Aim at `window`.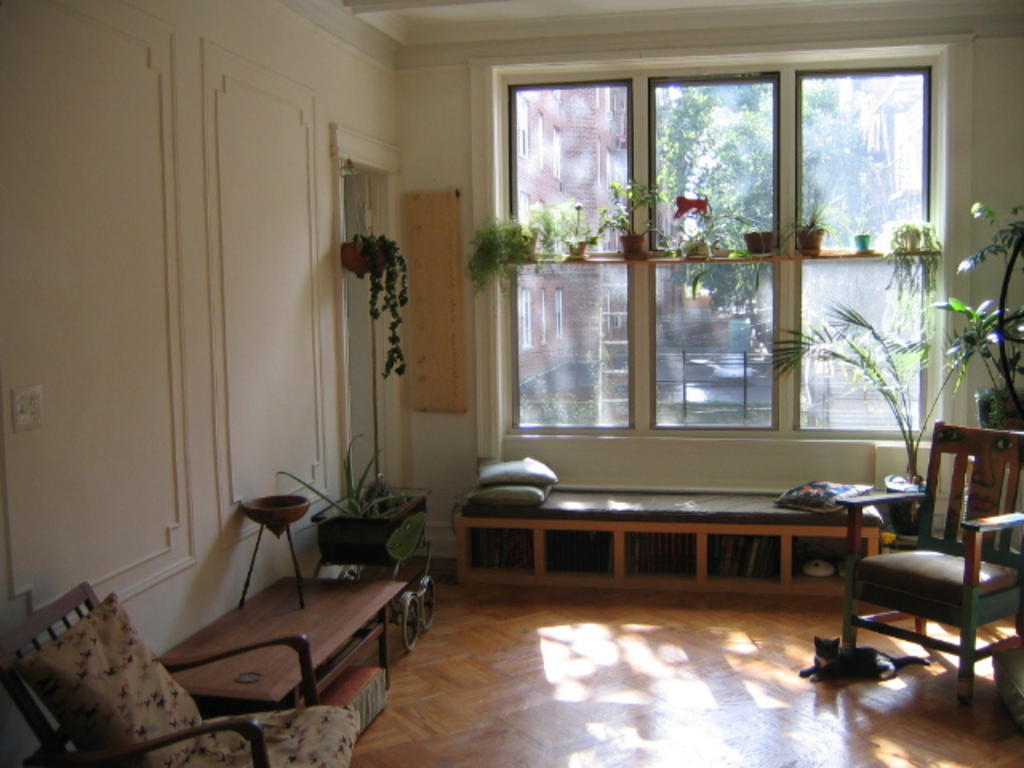
Aimed at detection(554, 130, 557, 176).
